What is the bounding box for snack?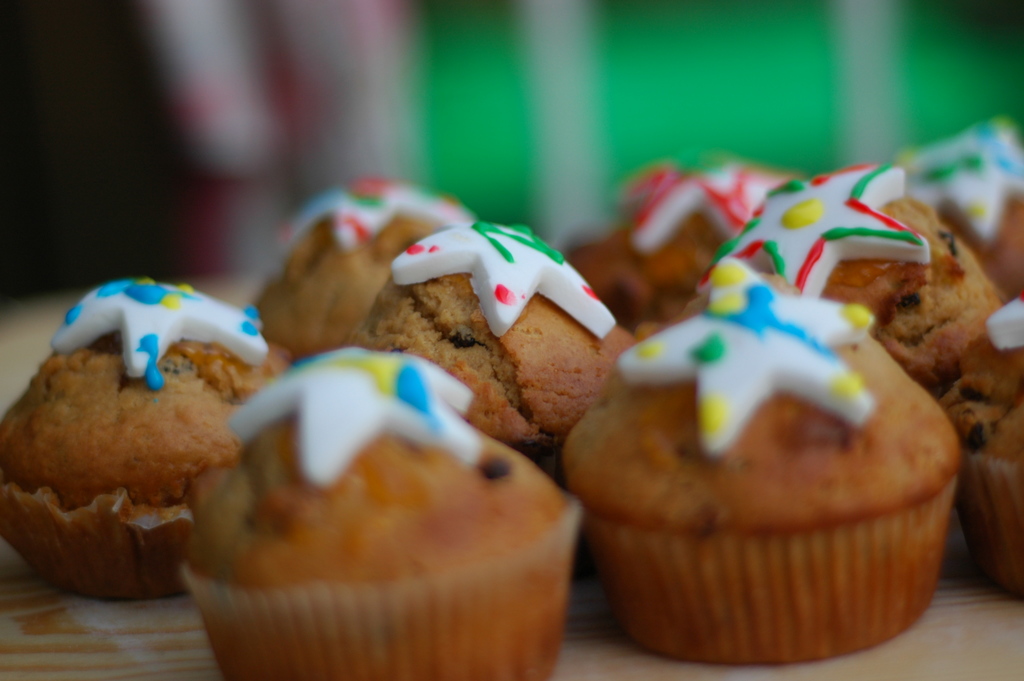
<region>942, 287, 1023, 598</region>.
